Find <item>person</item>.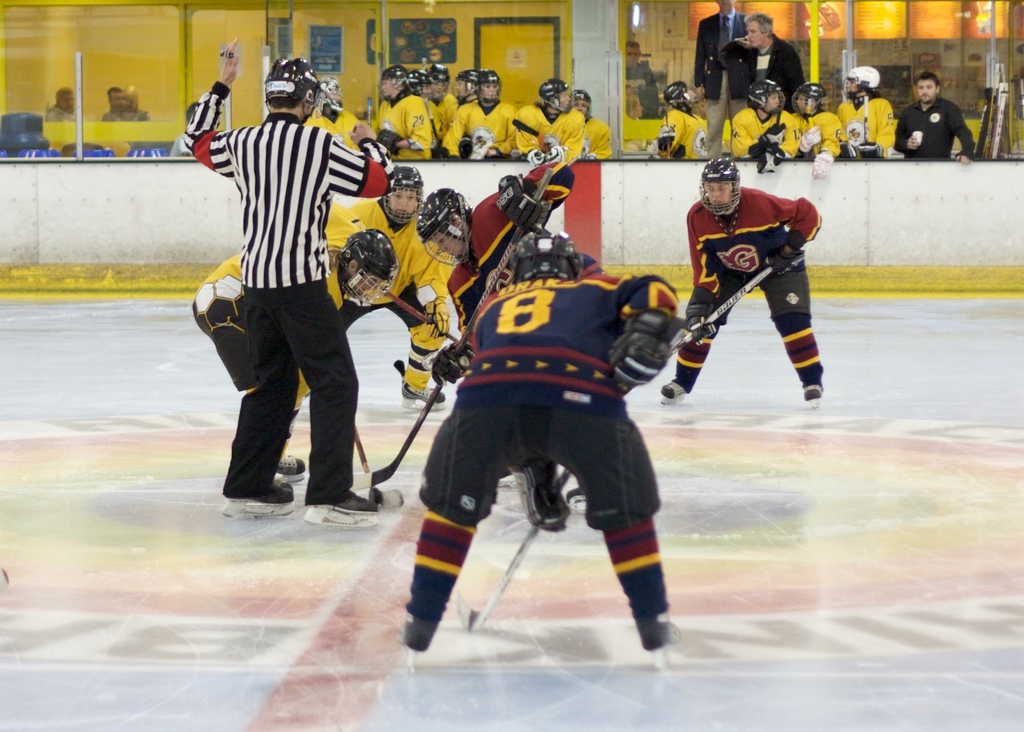
l=101, t=87, r=122, b=121.
